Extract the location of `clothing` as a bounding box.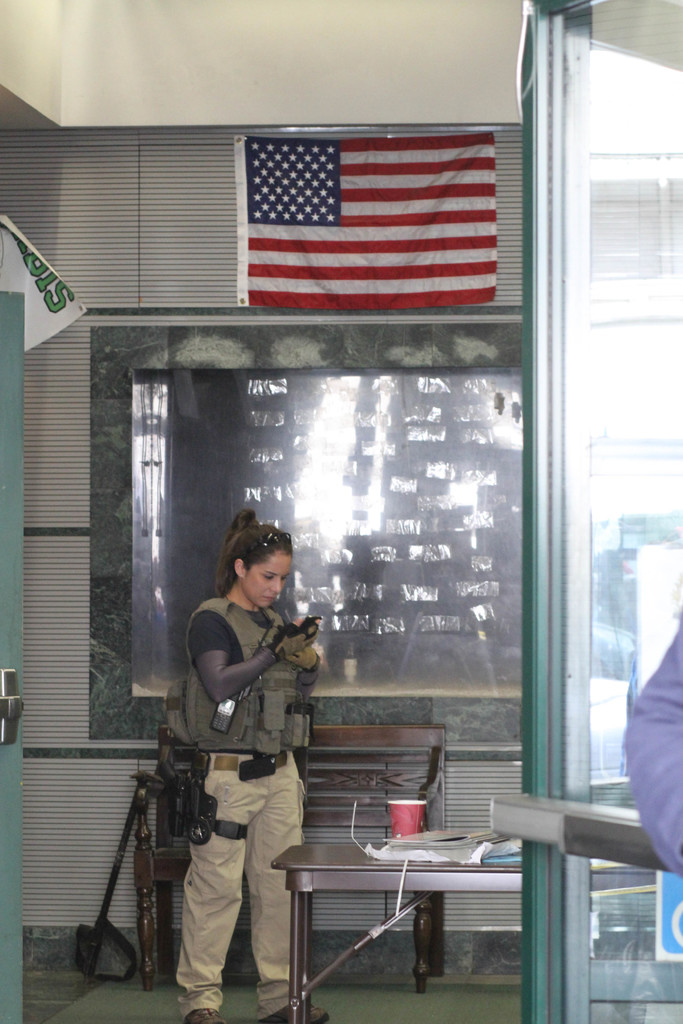
detection(620, 622, 682, 870).
